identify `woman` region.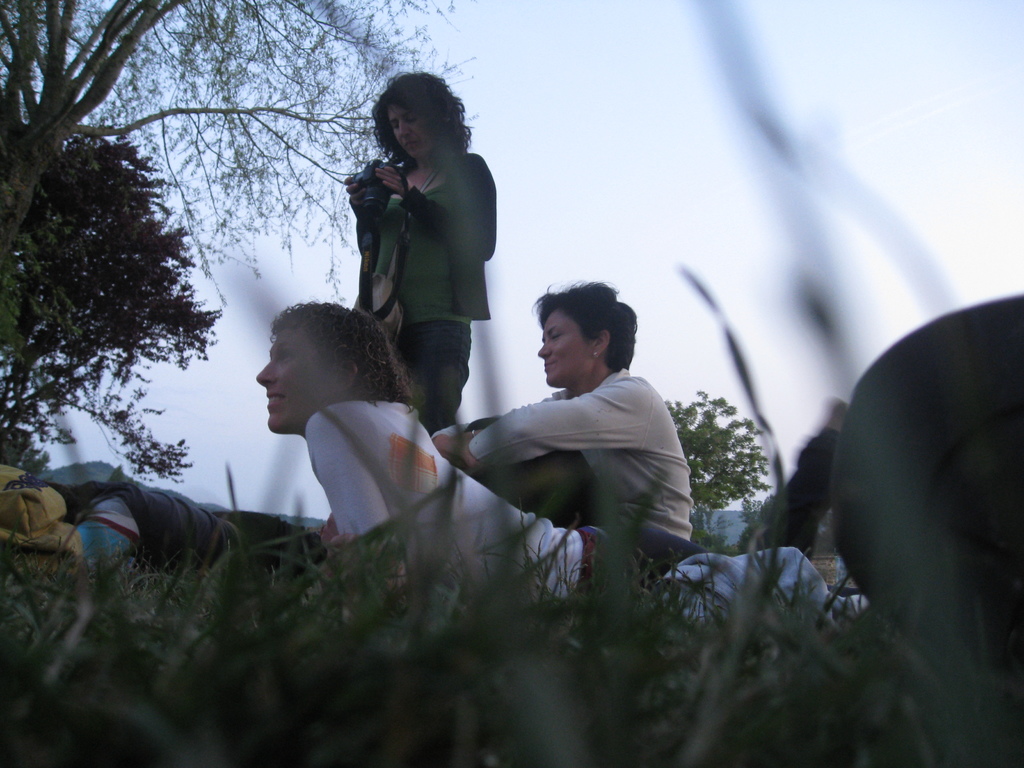
Region: (x1=337, y1=70, x2=517, y2=438).
